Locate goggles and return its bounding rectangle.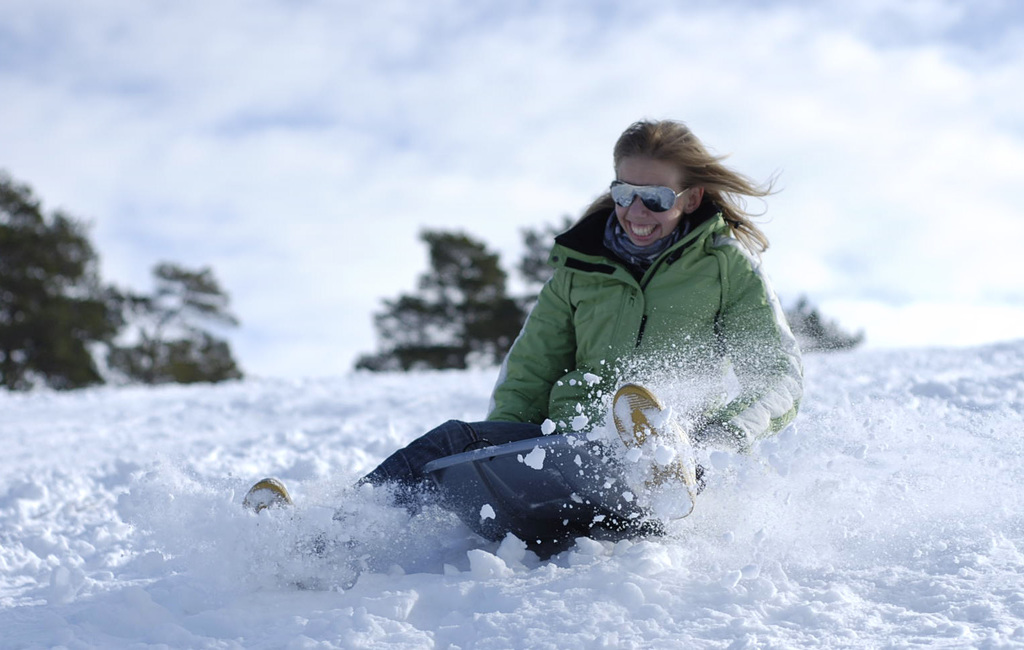
(615, 170, 716, 219).
